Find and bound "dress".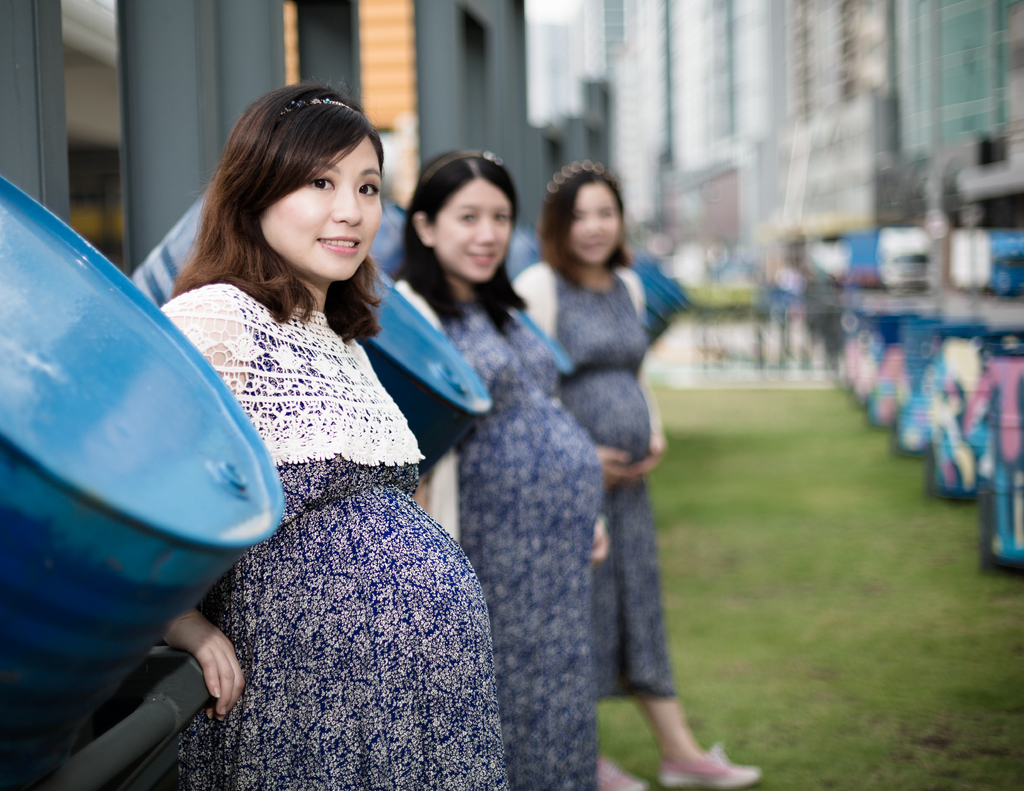
Bound: 363,280,612,790.
